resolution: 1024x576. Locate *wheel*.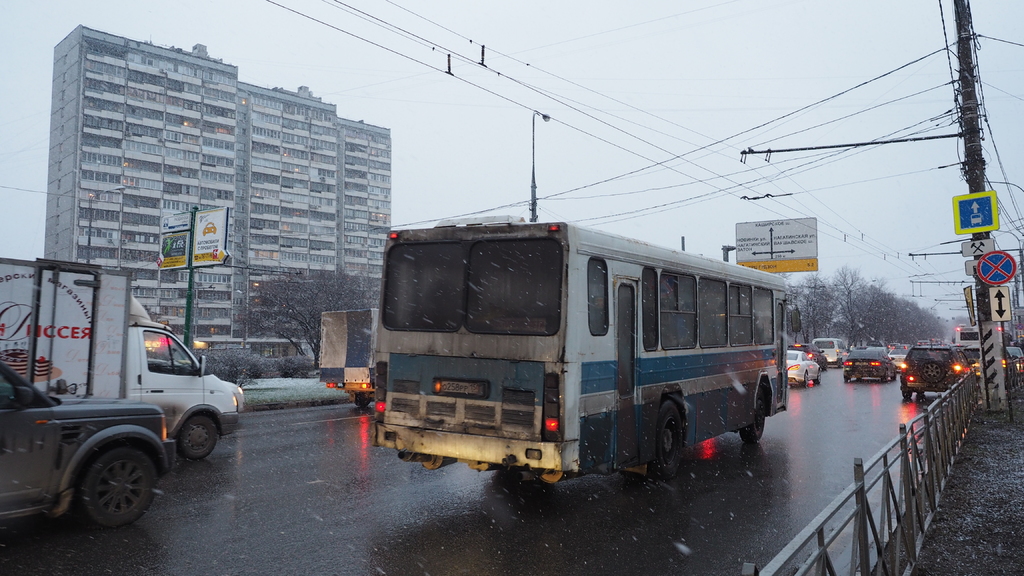
(802,371,808,389).
